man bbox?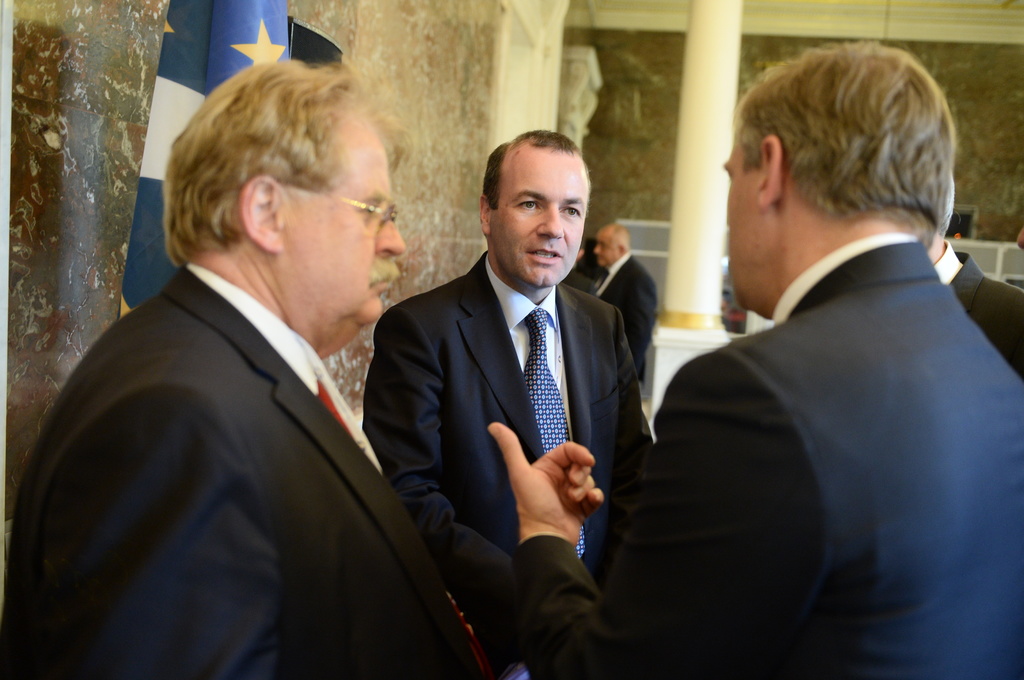
<box>619,58,1012,674</box>
